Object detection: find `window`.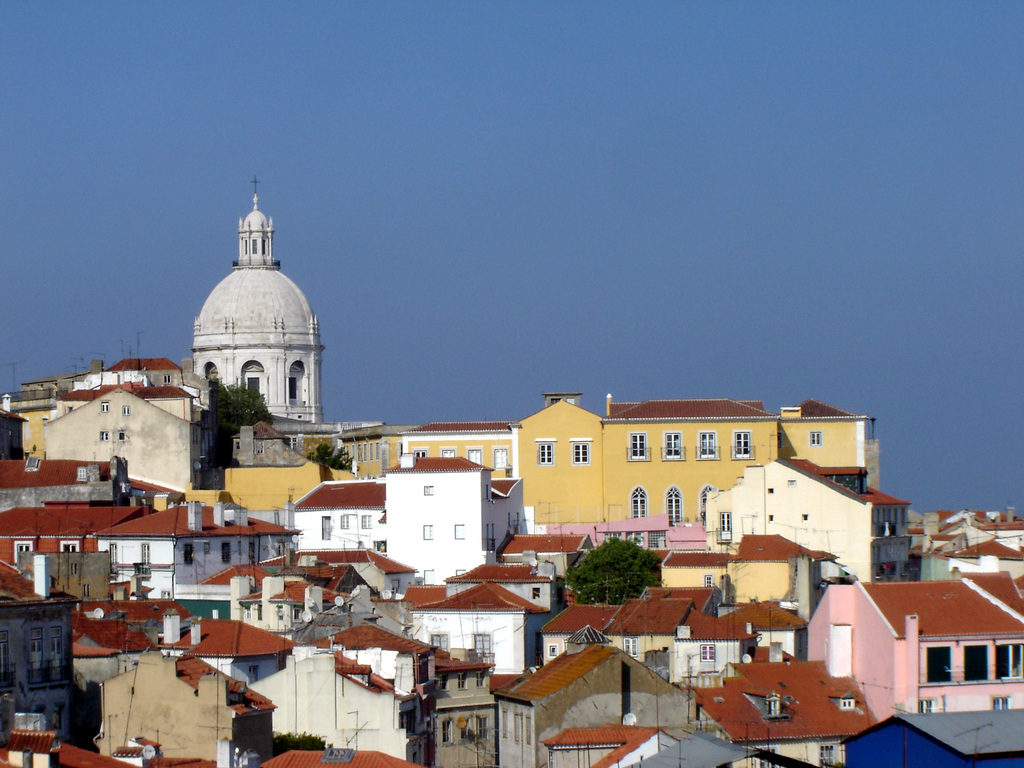
rect(29, 627, 42, 667).
